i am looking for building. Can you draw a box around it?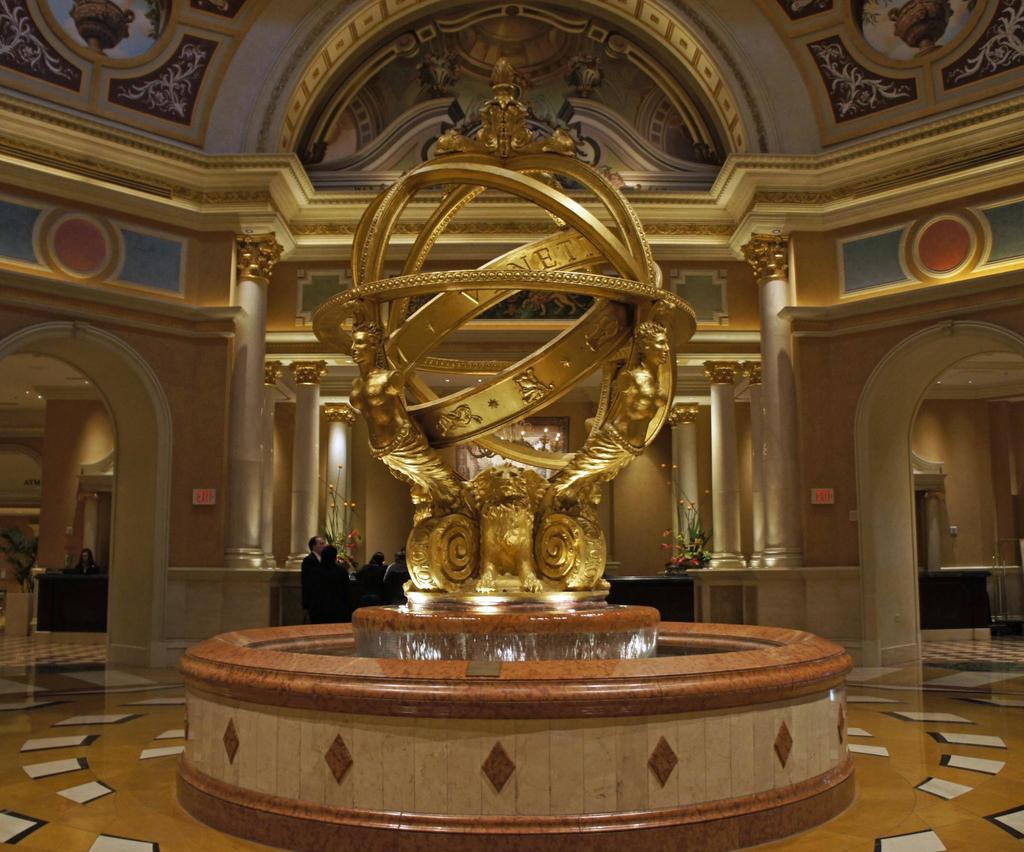
Sure, the bounding box is {"left": 0, "top": 0, "right": 1023, "bottom": 851}.
